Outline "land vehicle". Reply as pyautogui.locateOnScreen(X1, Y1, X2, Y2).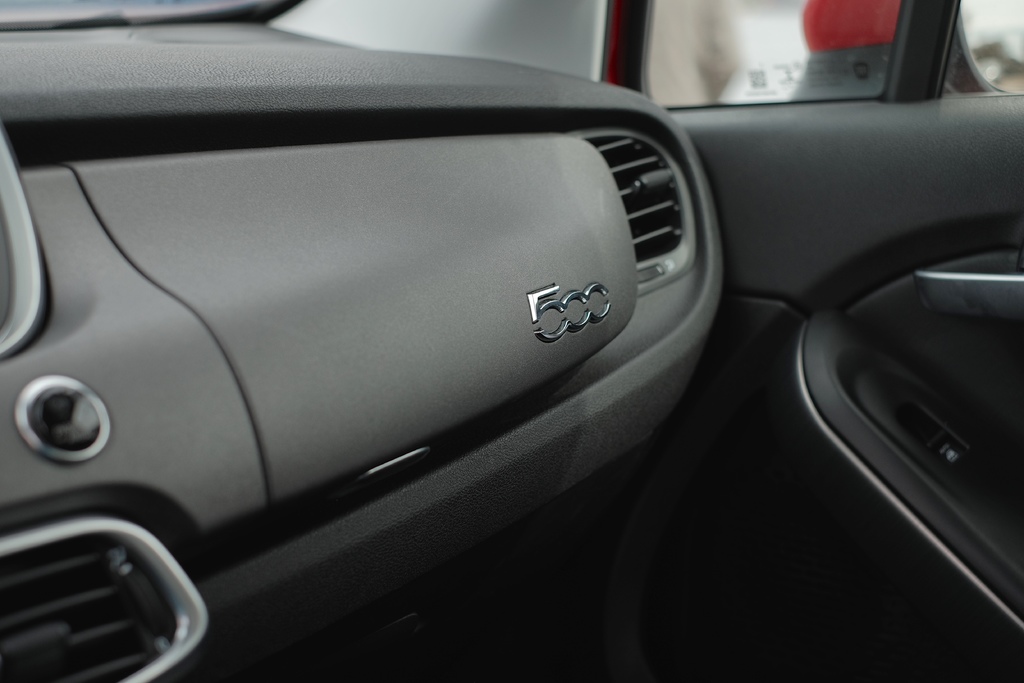
pyautogui.locateOnScreen(0, 14, 807, 671).
